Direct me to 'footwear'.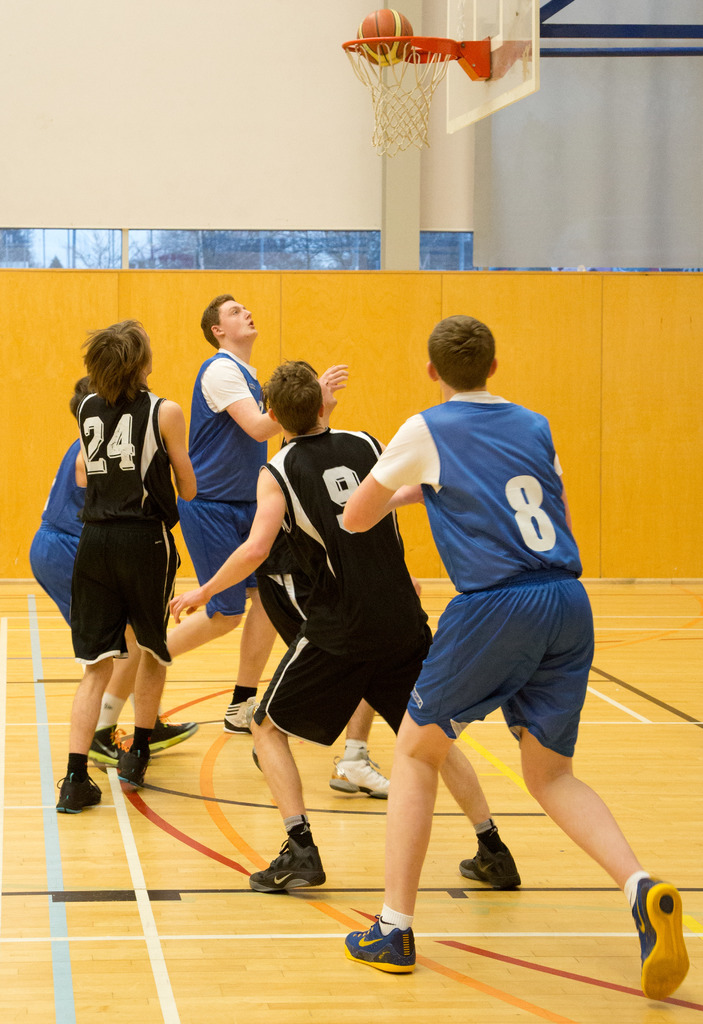
Direction: bbox=[49, 765, 106, 819].
